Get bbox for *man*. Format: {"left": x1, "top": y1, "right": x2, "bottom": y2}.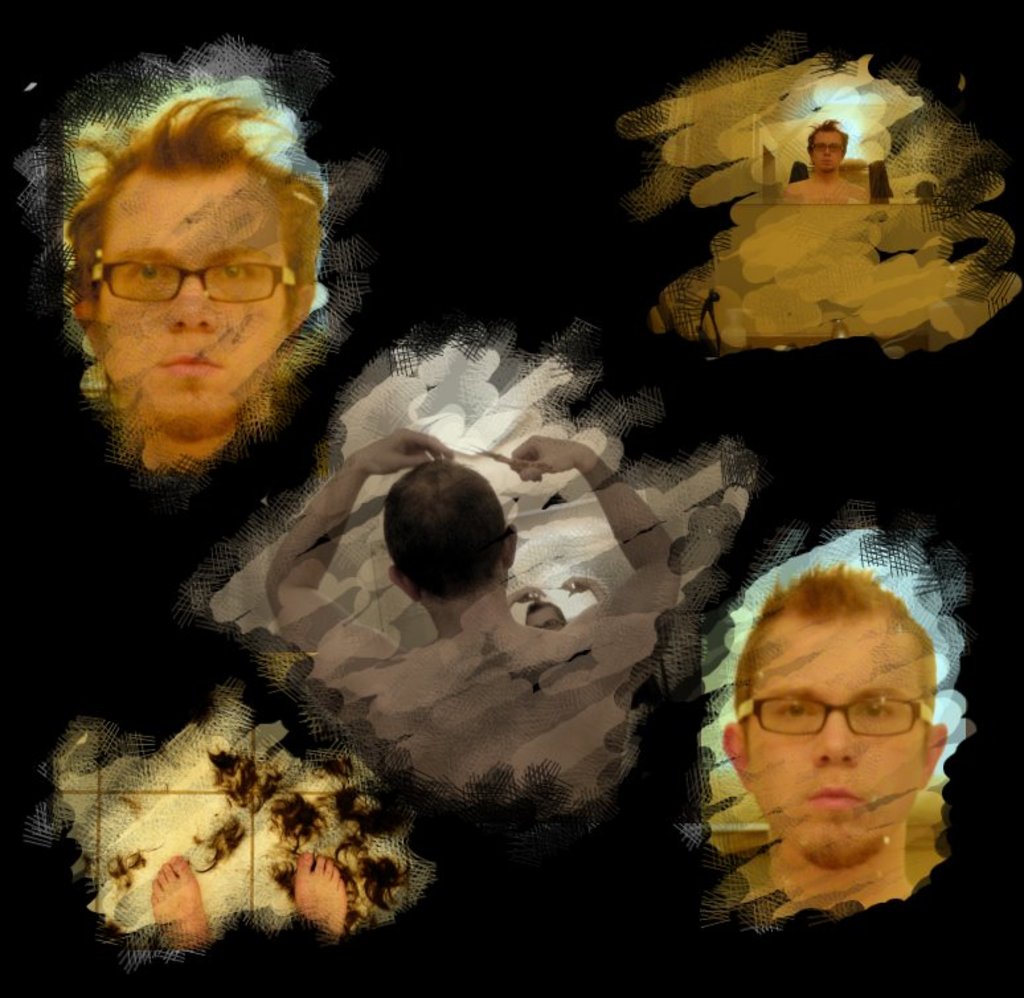
{"left": 774, "top": 120, "right": 878, "bottom": 204}.
